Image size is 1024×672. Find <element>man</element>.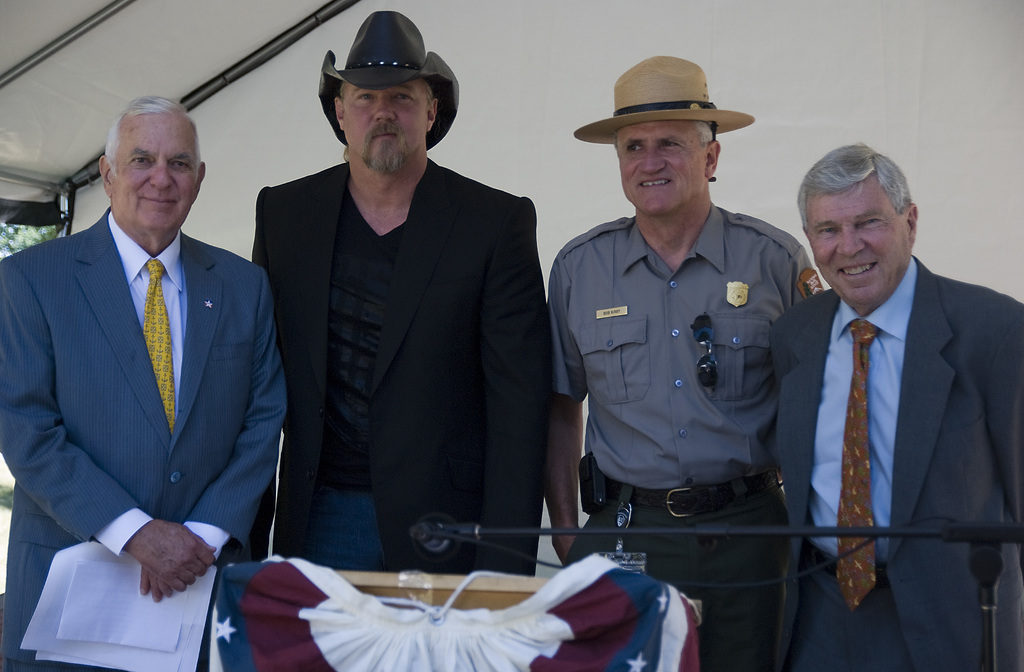
box(769, 120, 1023, 662).
